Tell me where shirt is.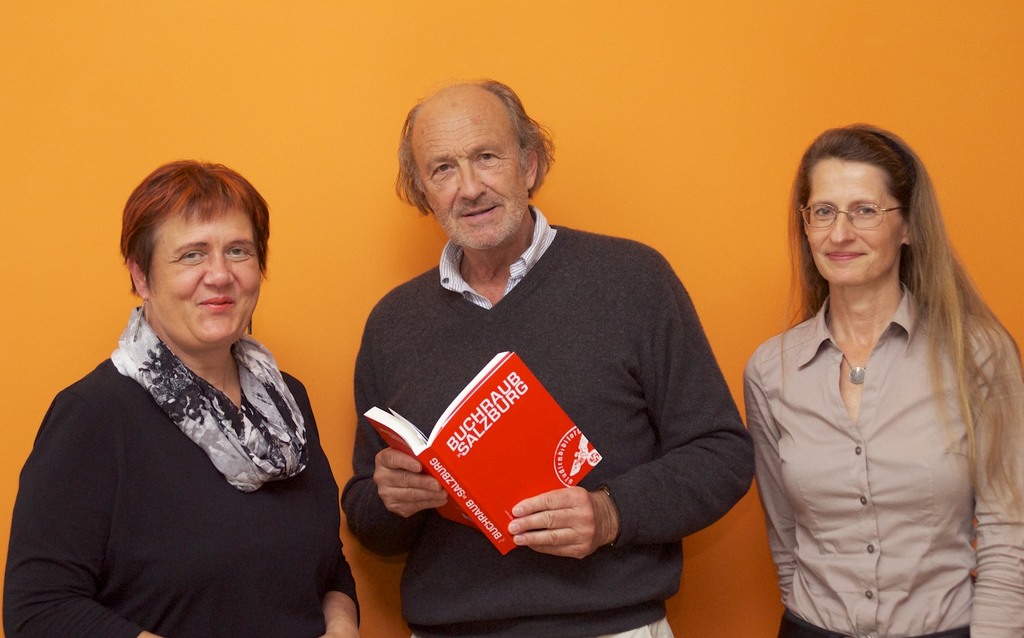
shirt is at (742,278,1023,637).
